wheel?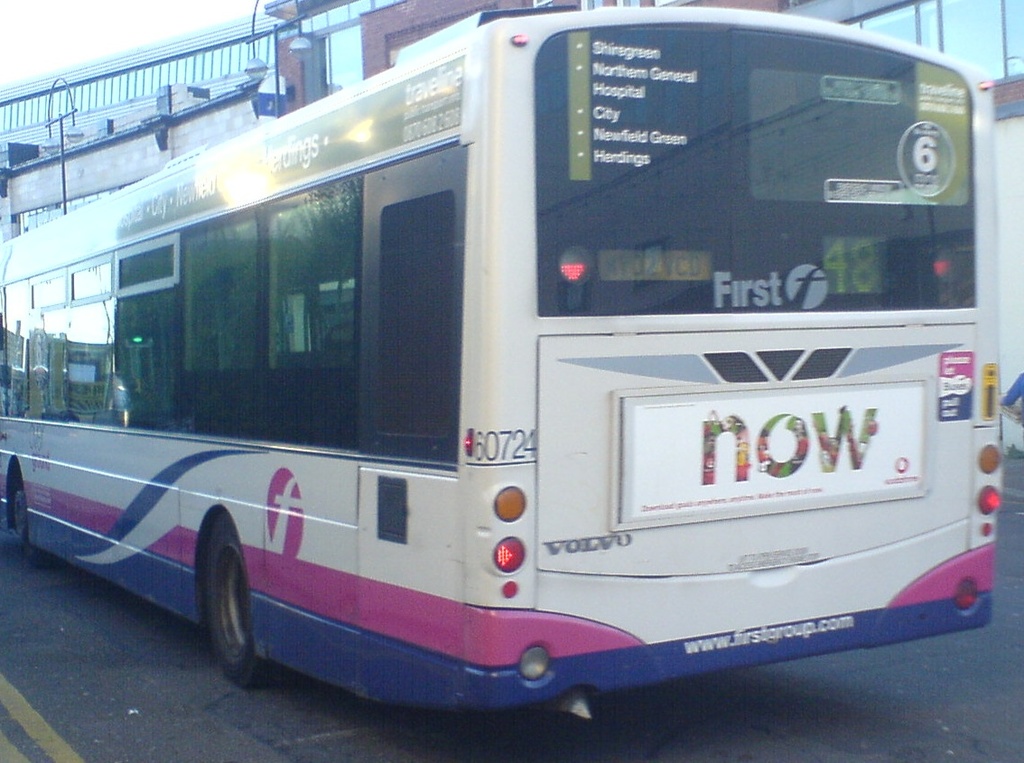
187/529/252/691
